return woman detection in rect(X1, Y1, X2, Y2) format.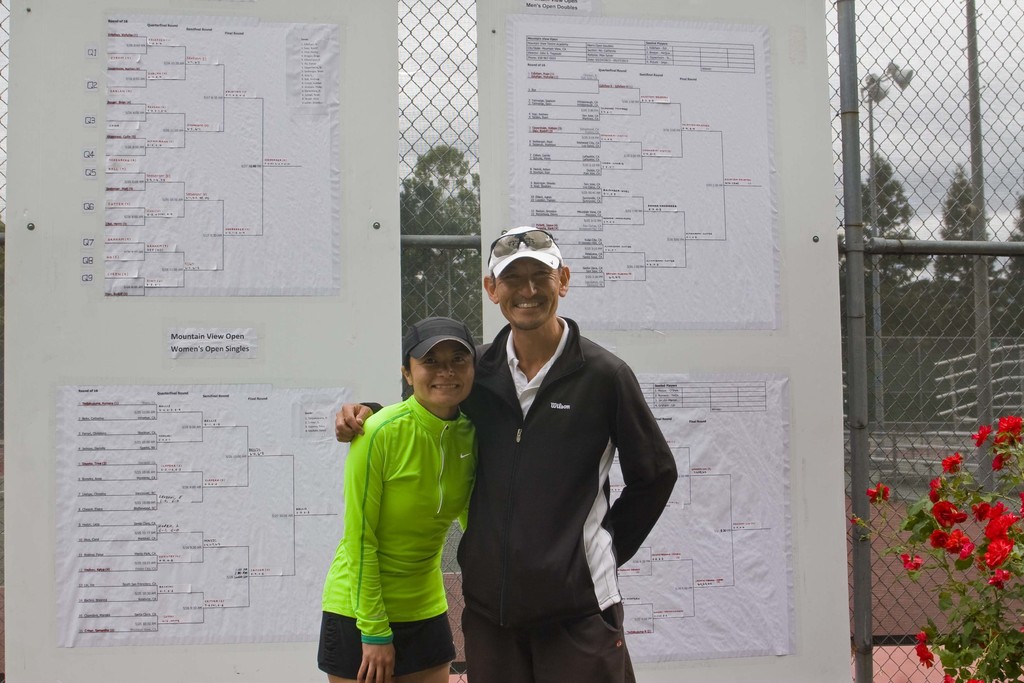
rect(318, 312, 525, 670).
